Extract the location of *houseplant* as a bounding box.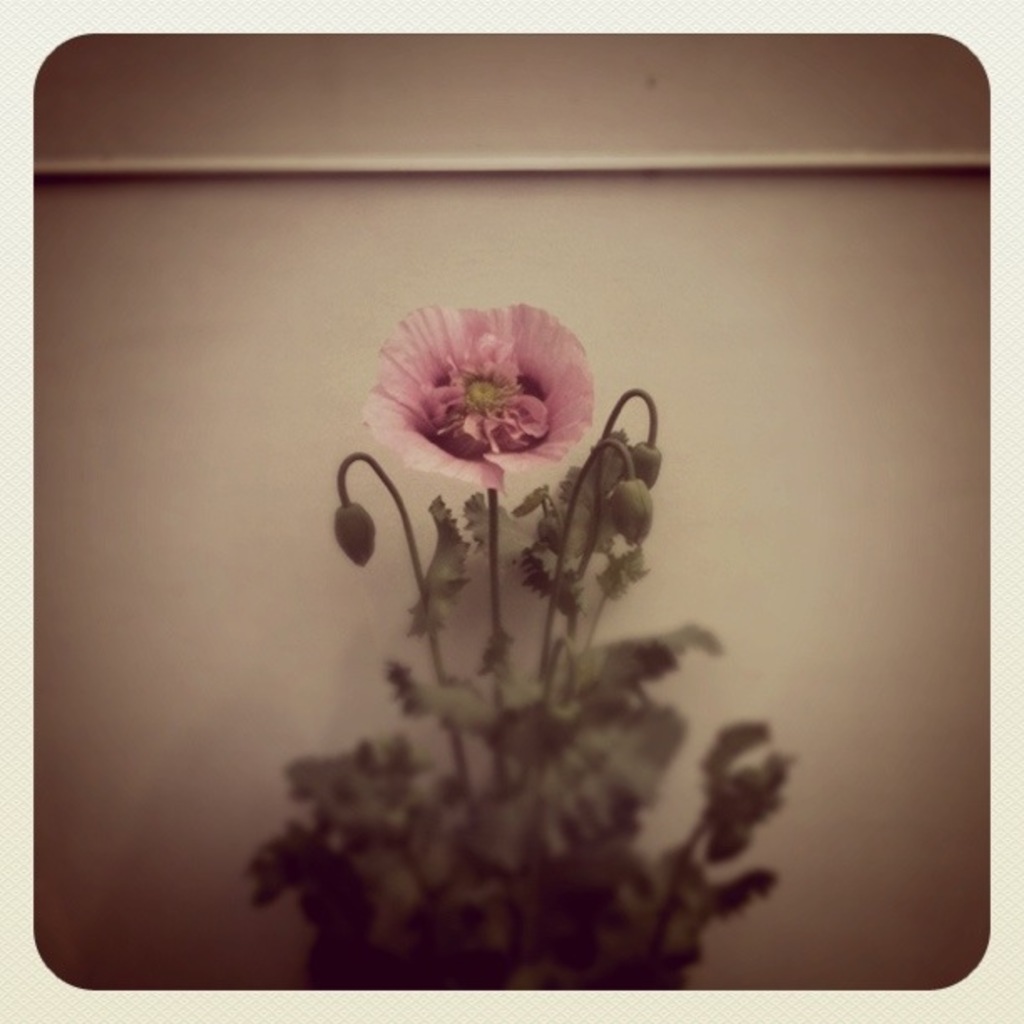
{"x1": 223, "y1": 305, "x2": 800, "y2": 1023}.
